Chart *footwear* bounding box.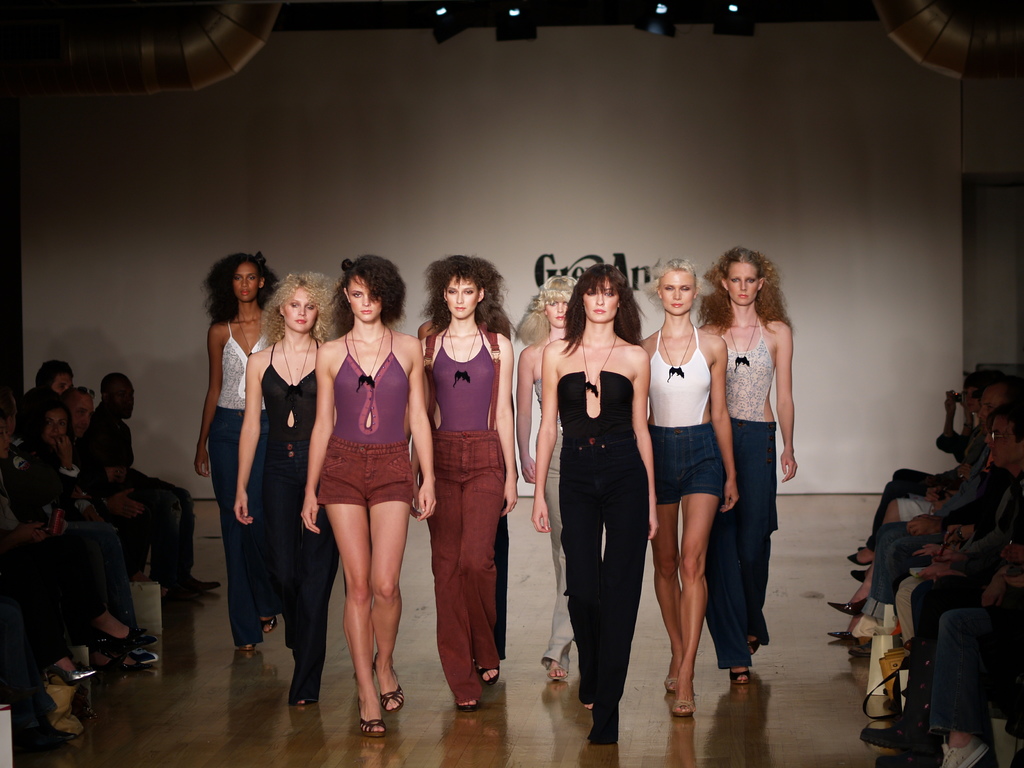
Charted: [114,638,156,664].
